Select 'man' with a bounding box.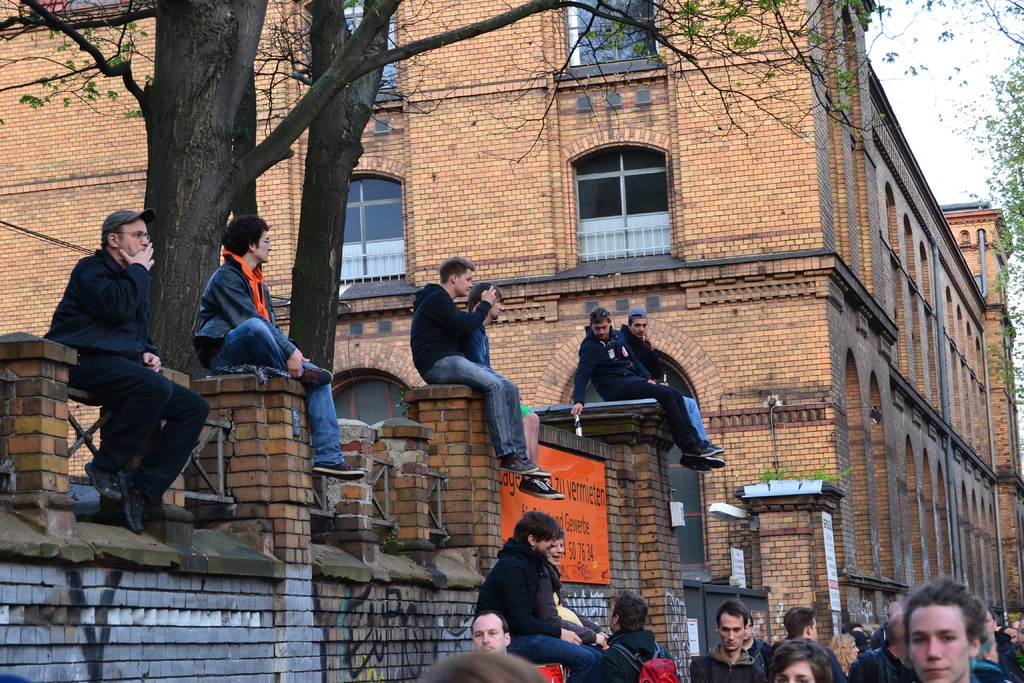
bbox=[41, 202, 218, 542].
